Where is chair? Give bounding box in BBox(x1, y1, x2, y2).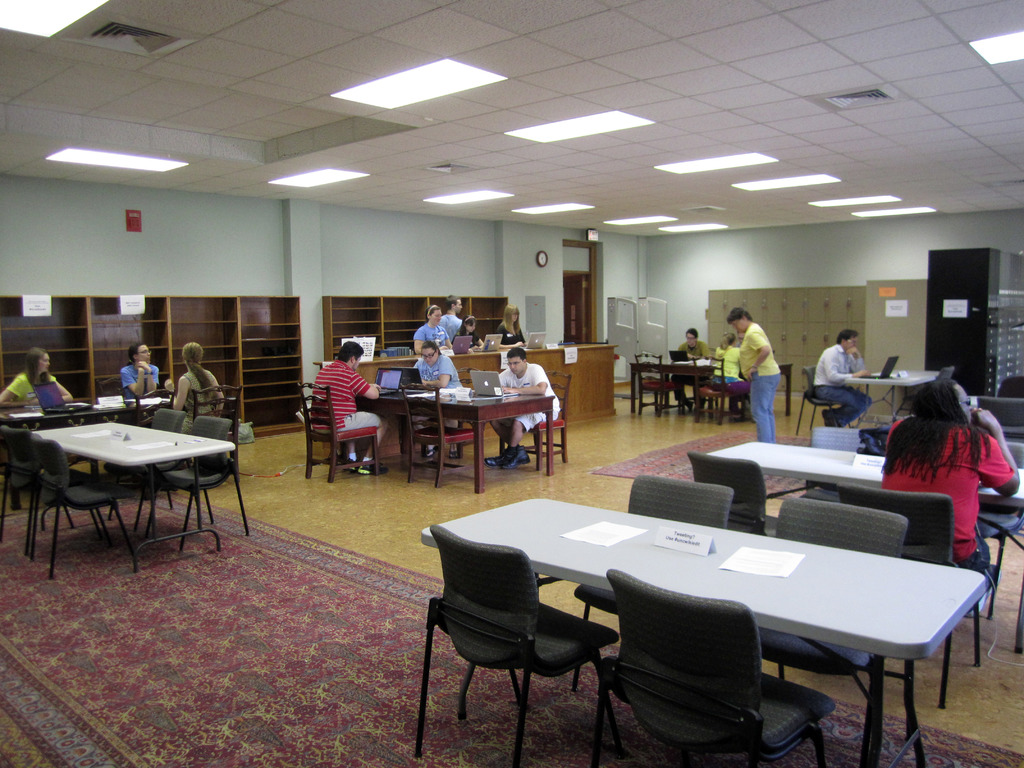
BBox(38, 442, 132, 577).
